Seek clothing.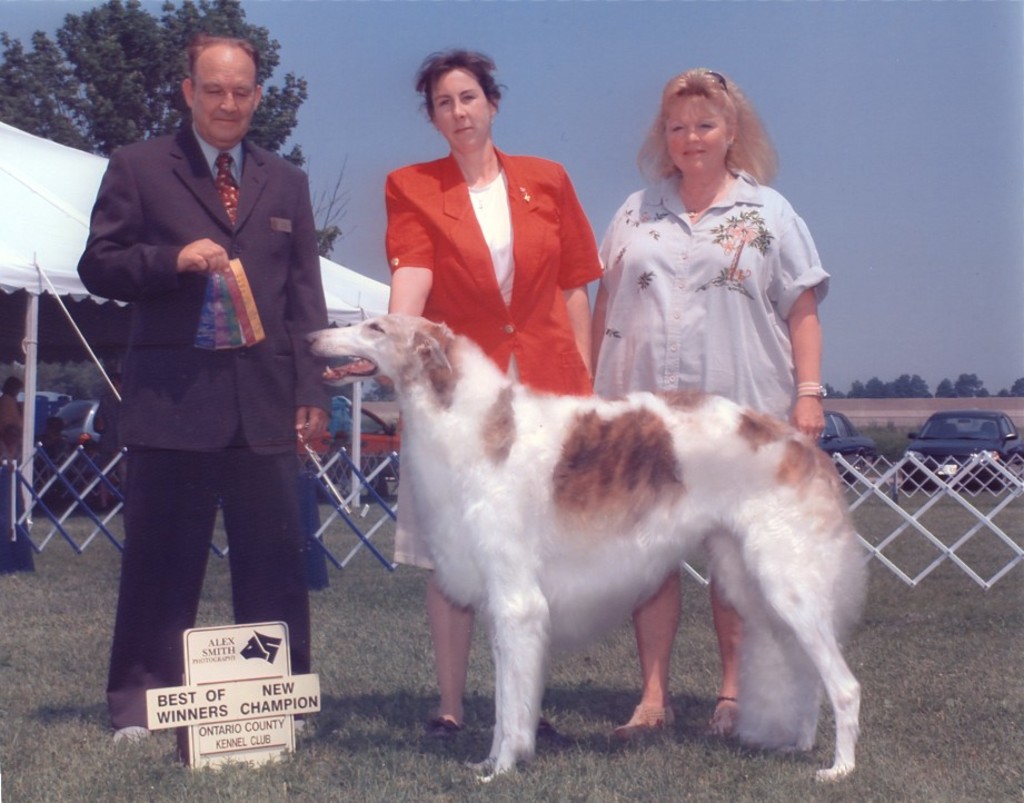
select_region(375, 147, 597, 396).
